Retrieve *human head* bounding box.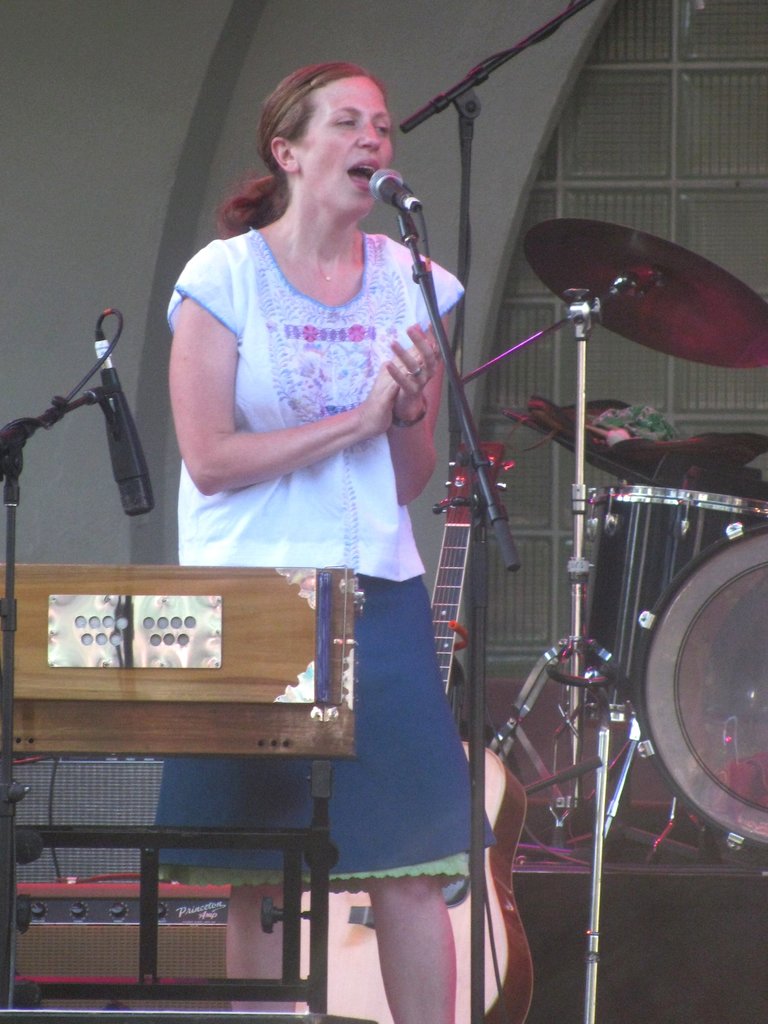
Bounding box: bbox=(249, 56, 408, 208).
